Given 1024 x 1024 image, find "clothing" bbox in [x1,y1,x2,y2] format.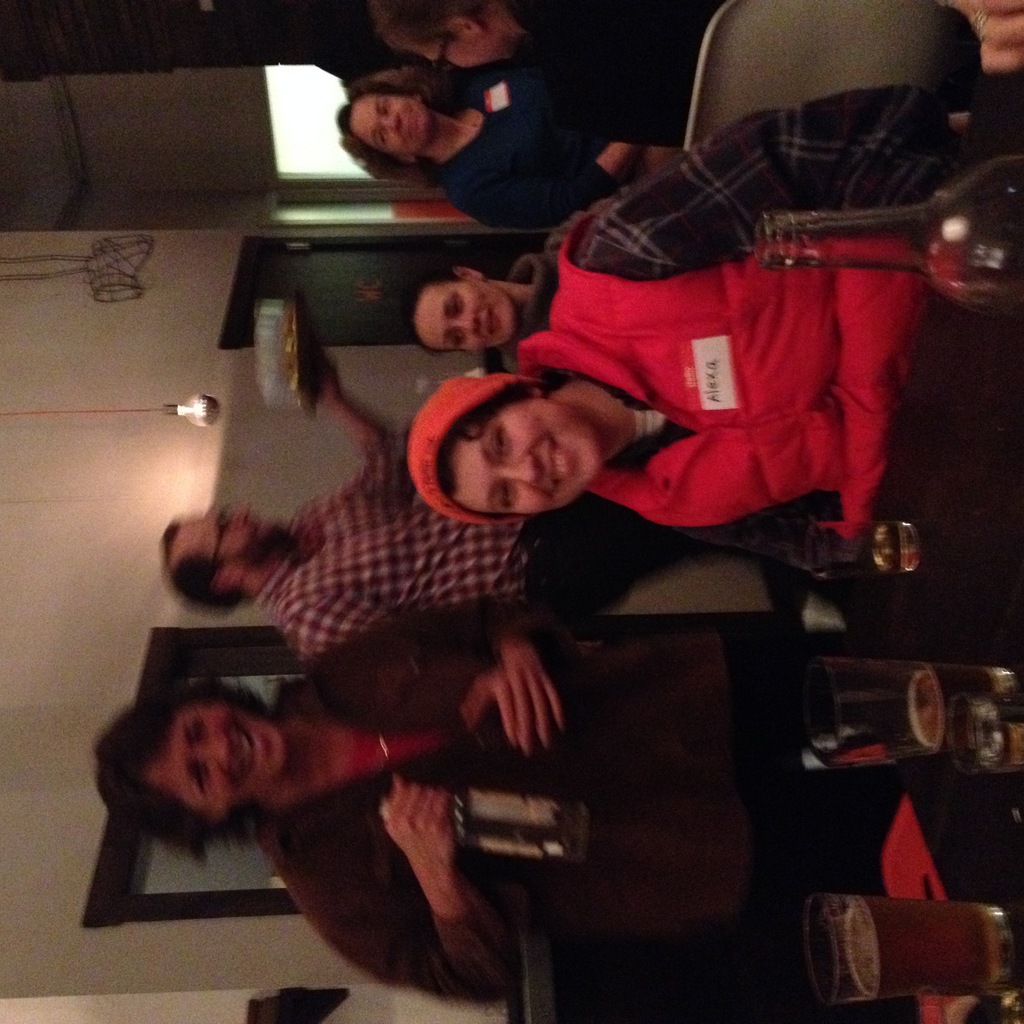
[424,195,958,610].
